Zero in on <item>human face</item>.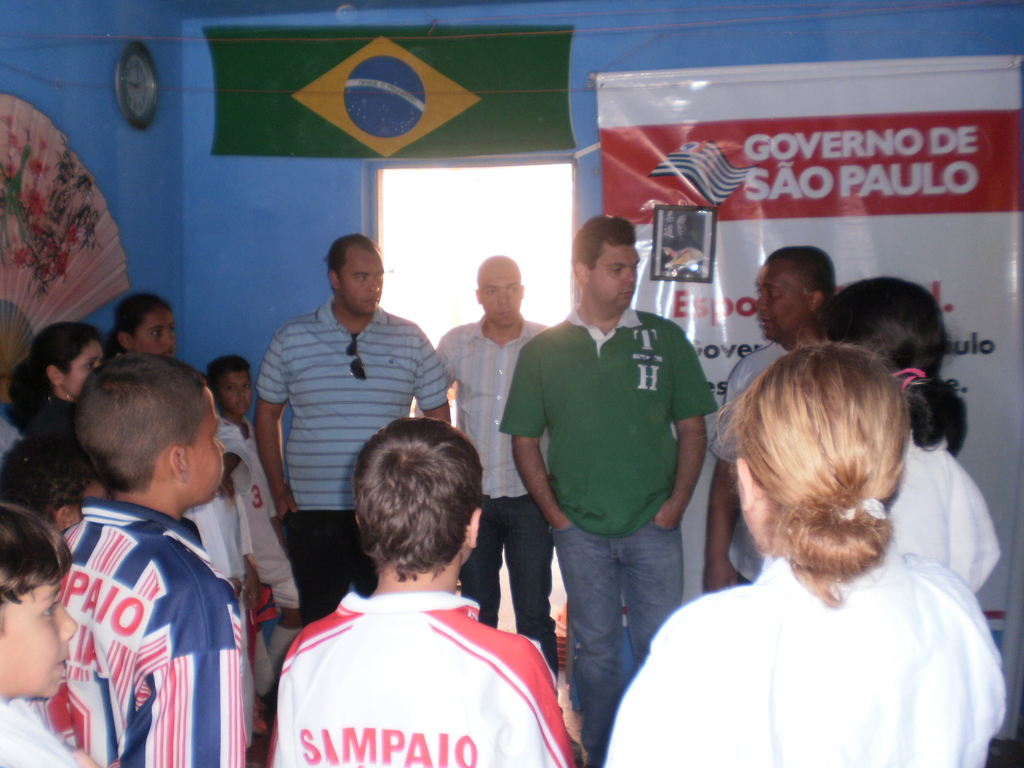
Zeroed in: bbox(338, 258, 386, 317).
